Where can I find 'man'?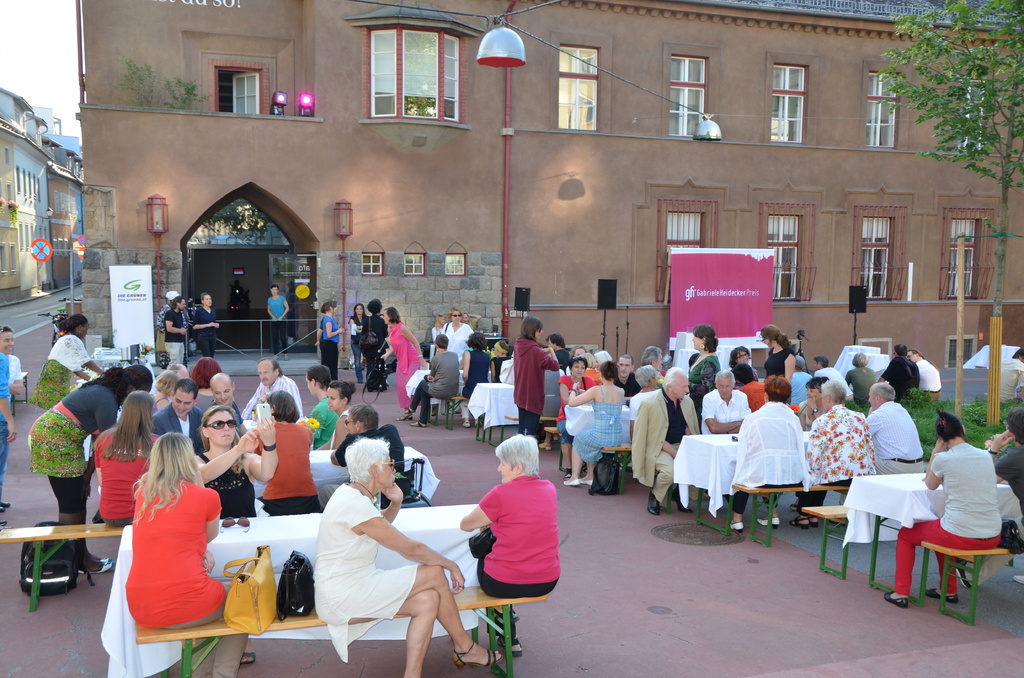
You can find it at x1=814, y1=355, x2=852, y2=400.
